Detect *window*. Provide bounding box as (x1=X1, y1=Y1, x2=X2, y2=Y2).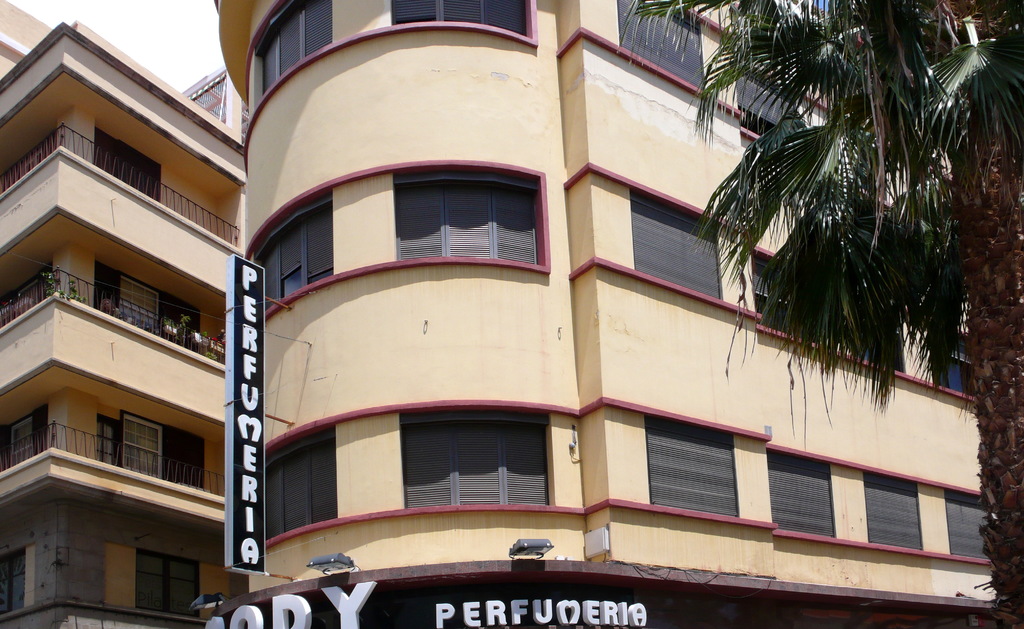
(x1=737, y1=57, x2=815, y2=135).
